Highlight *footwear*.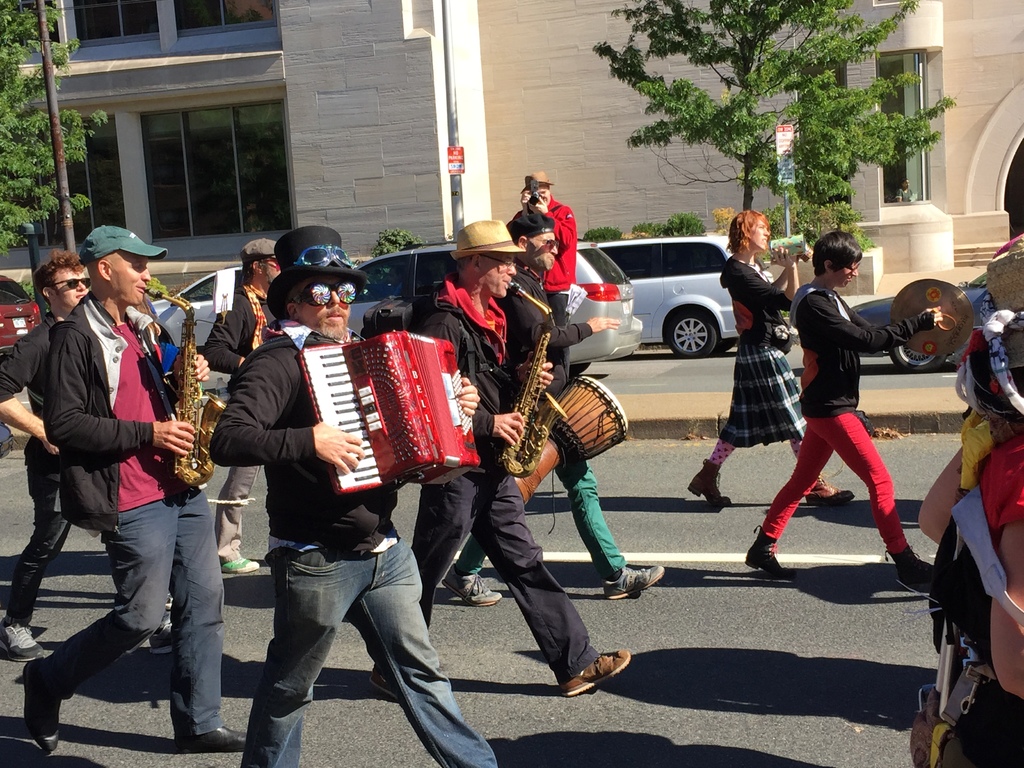
Highlighted region: box(751, 504, 825, 582).
